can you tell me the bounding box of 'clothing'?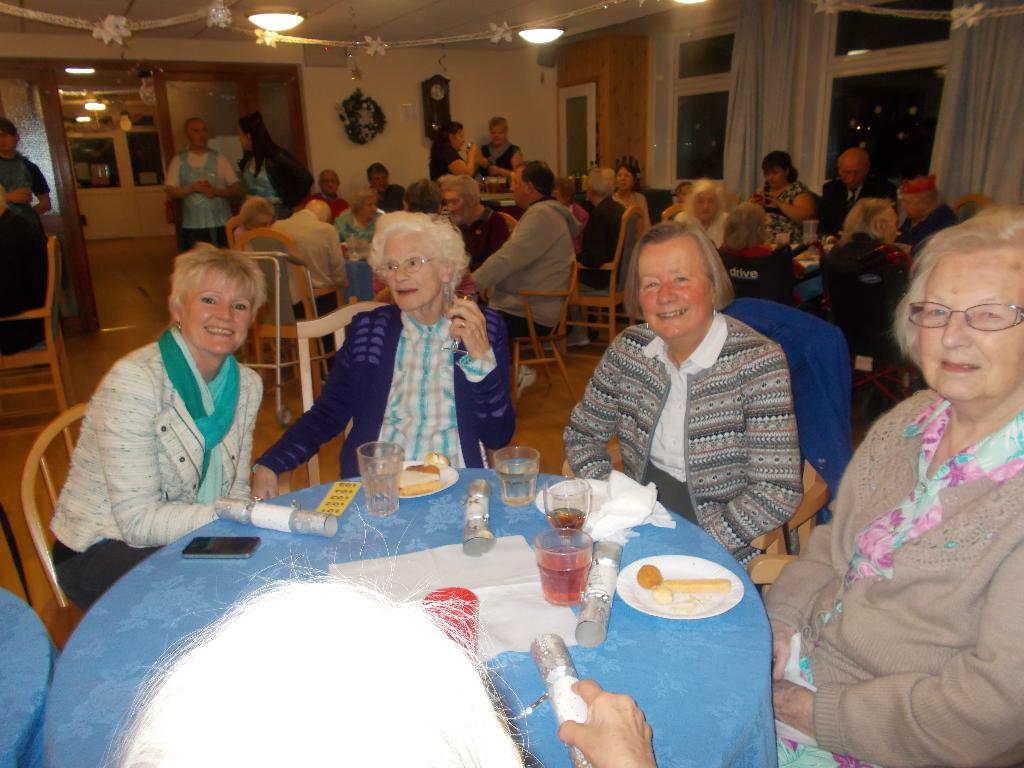
bbox=(231, 144, 316, 220).
